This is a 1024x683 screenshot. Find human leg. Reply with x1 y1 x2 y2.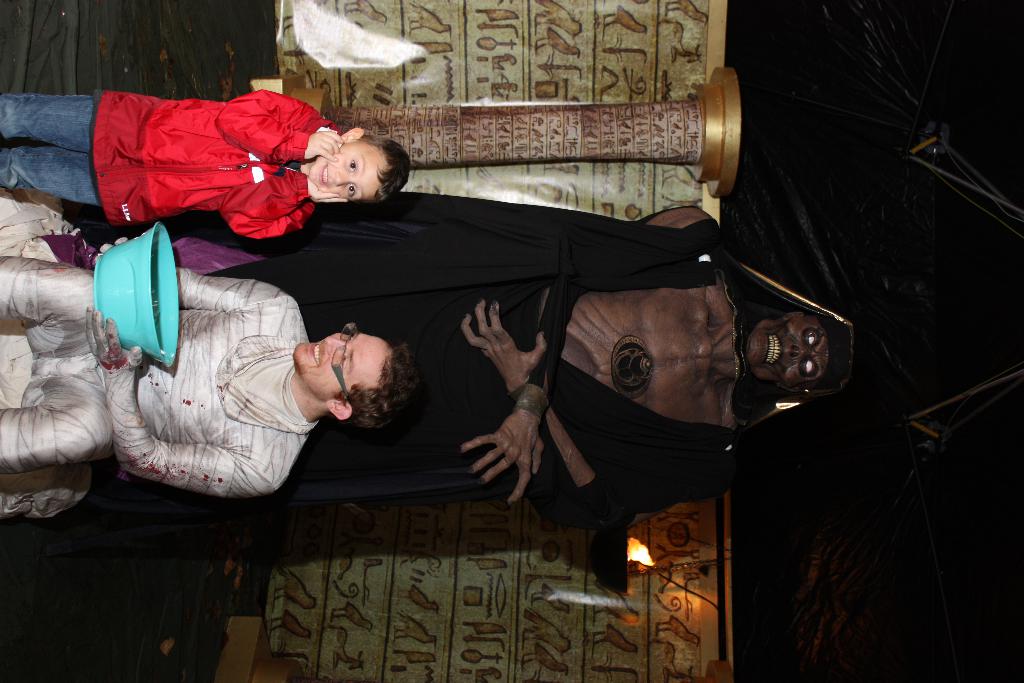
0 255 97 357.
